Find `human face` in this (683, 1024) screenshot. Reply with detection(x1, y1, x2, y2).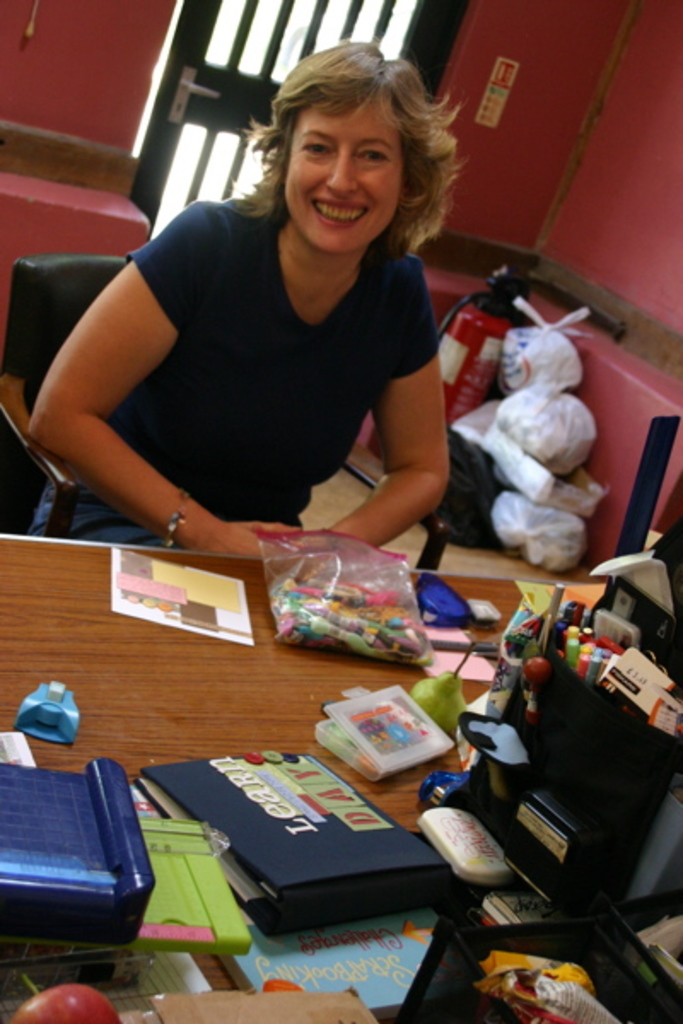
detection(289, 92, 398, 254).
